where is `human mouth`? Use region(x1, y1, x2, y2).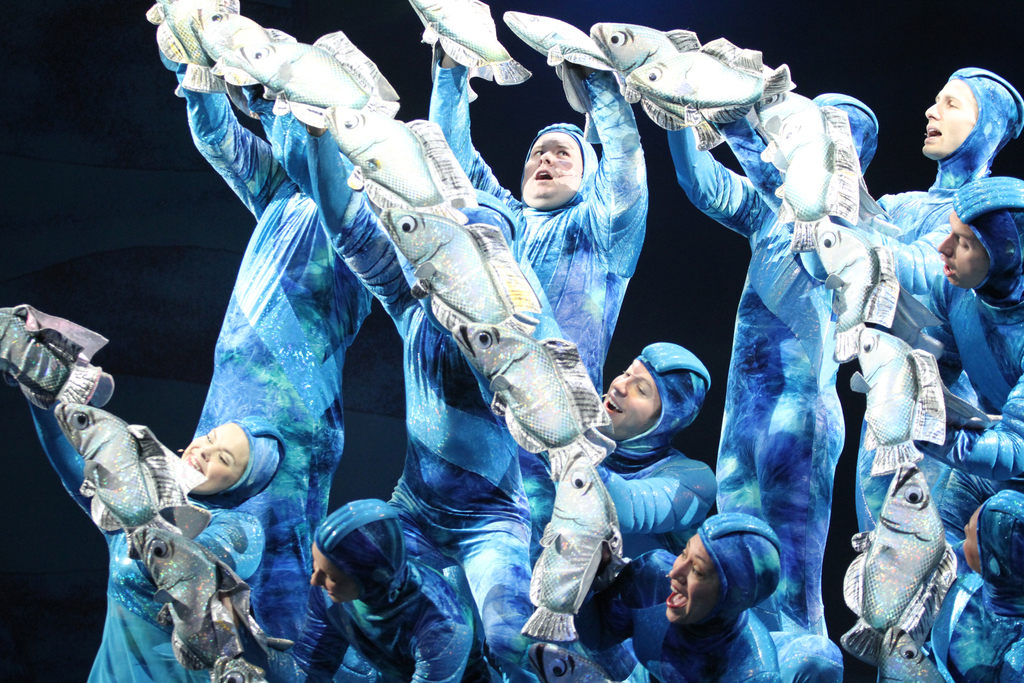
region(535, 167, 556, 183).
